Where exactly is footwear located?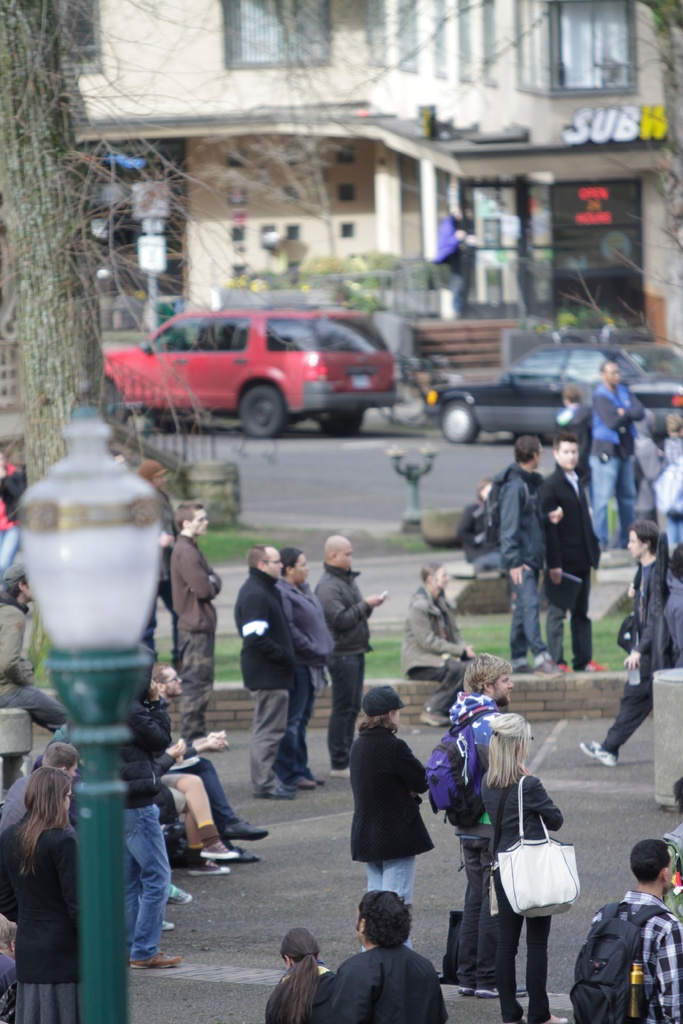
Its bounding box is box=[299, 776, 320, 790].
